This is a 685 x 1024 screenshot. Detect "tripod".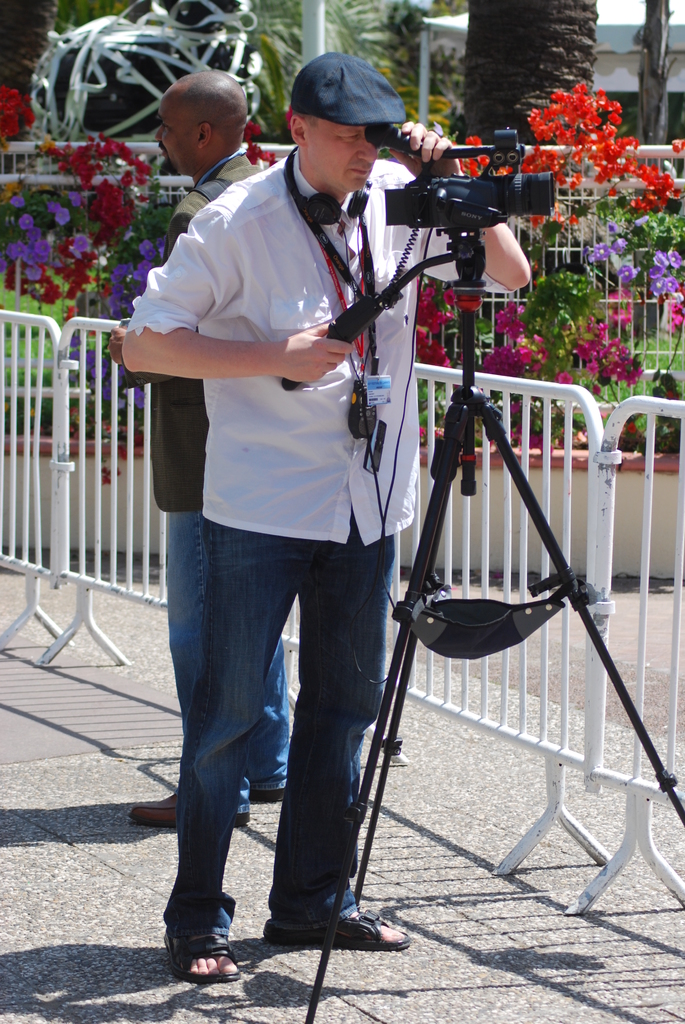
detection(282, 237, 684, 1023).
